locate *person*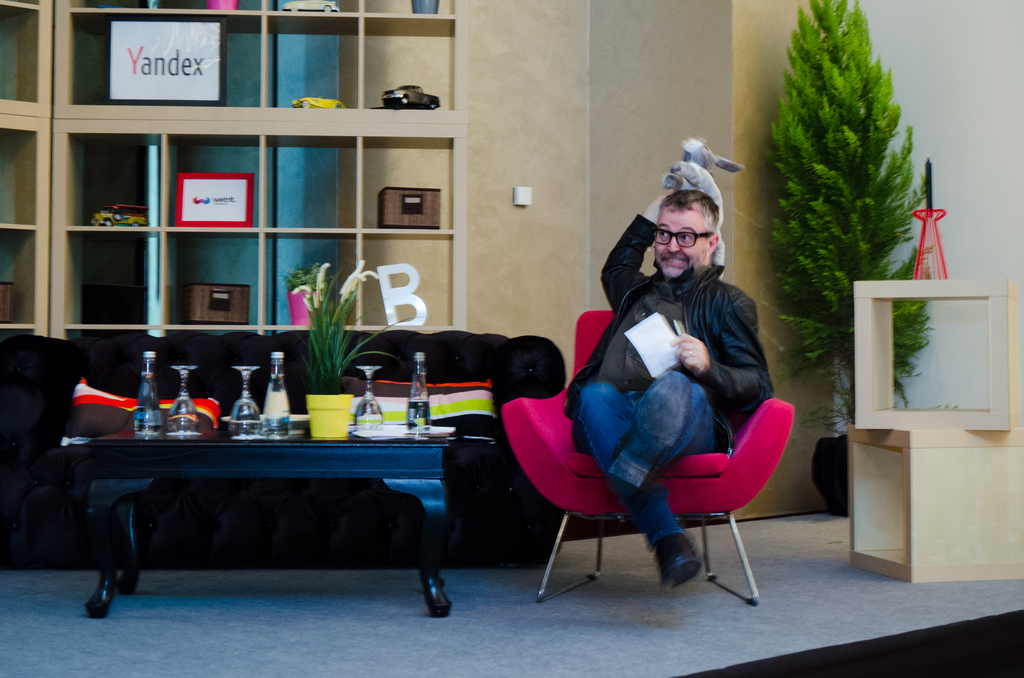
559:176:780:588
